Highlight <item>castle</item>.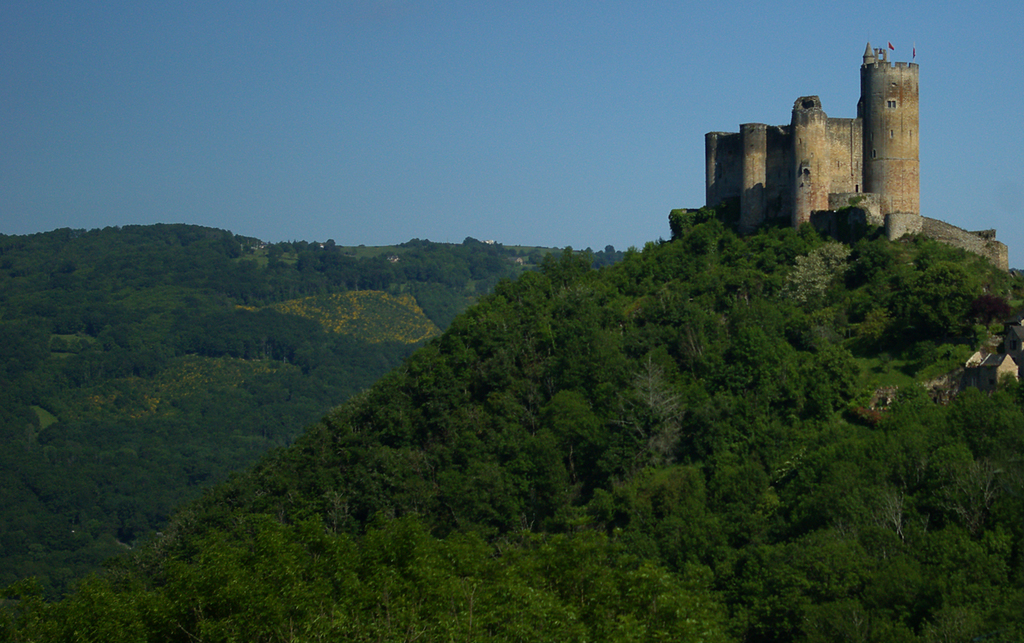
Highlighted region: [674, 34, 932, 265].
